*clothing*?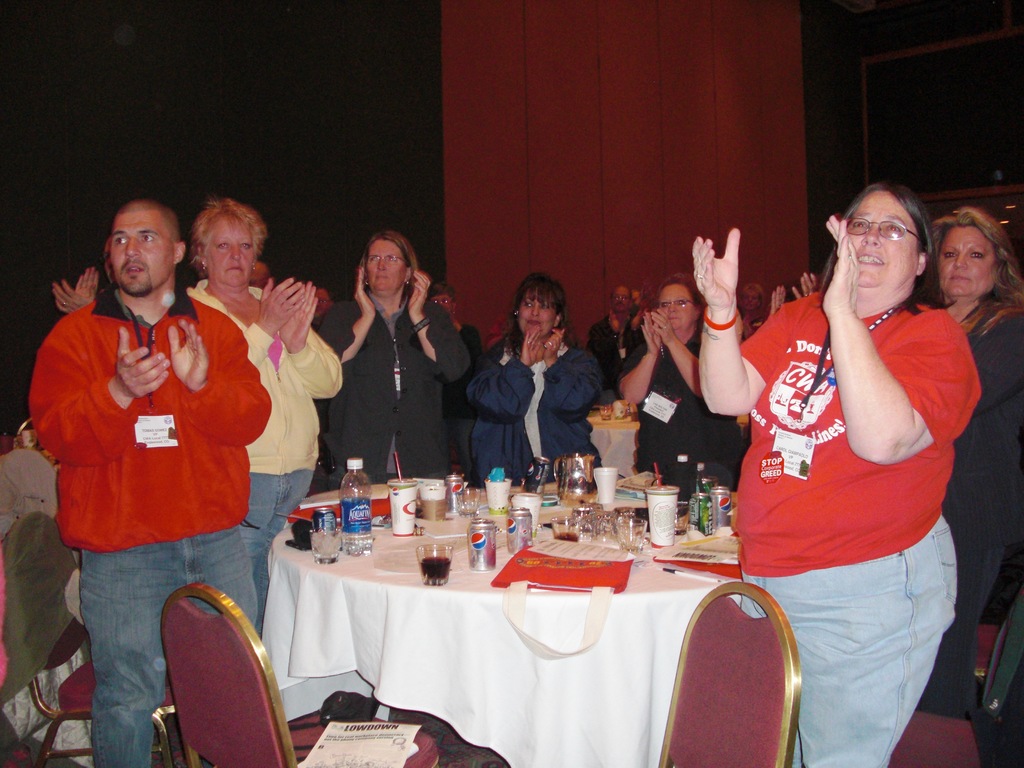
307,296,471,495
